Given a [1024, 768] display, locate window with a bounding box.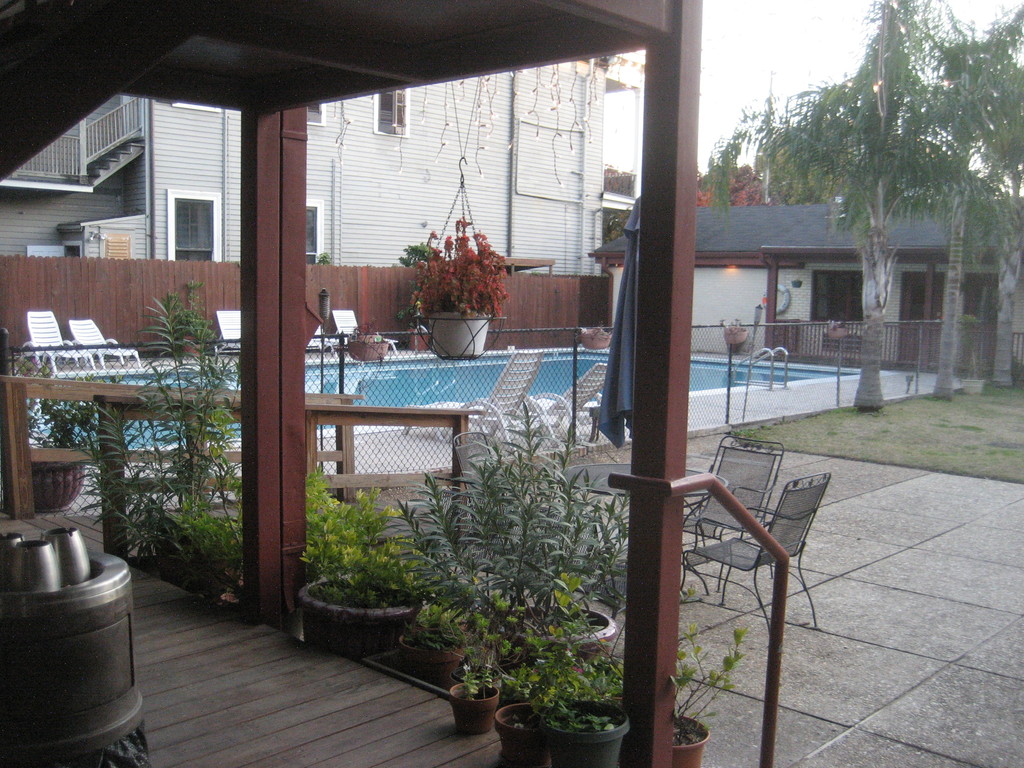
Located: box(371, 83, 408, 136).
